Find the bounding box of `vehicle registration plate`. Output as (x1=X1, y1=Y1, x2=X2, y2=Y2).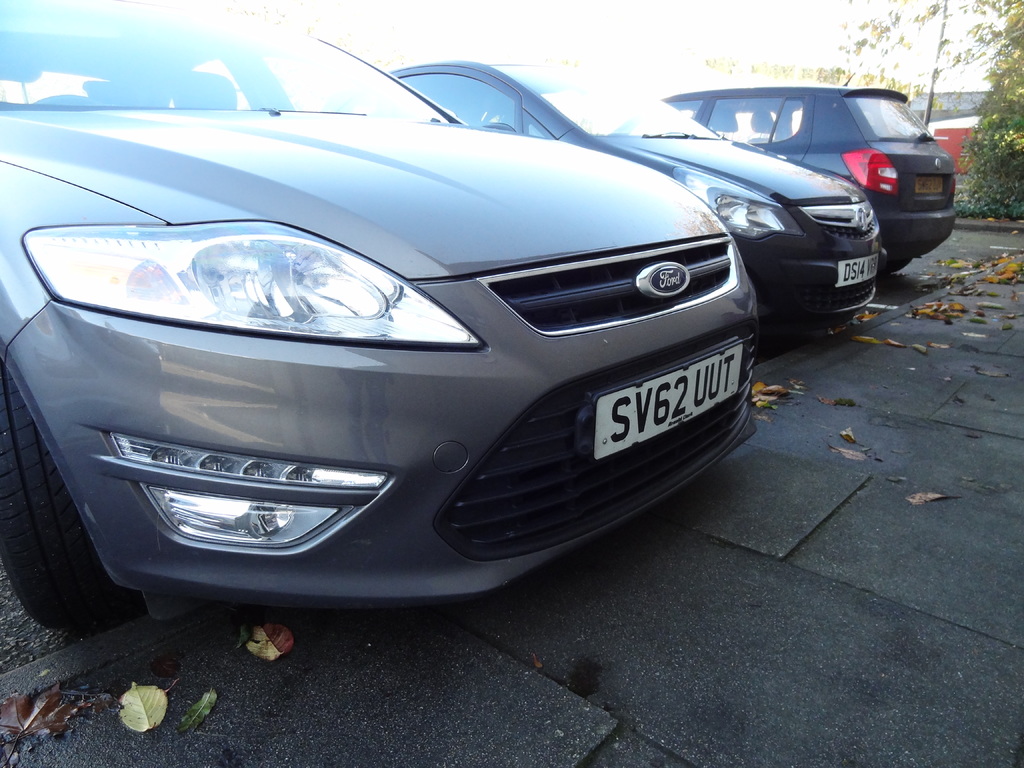
(x1=915, y1=174, x2=944, y2=191).
